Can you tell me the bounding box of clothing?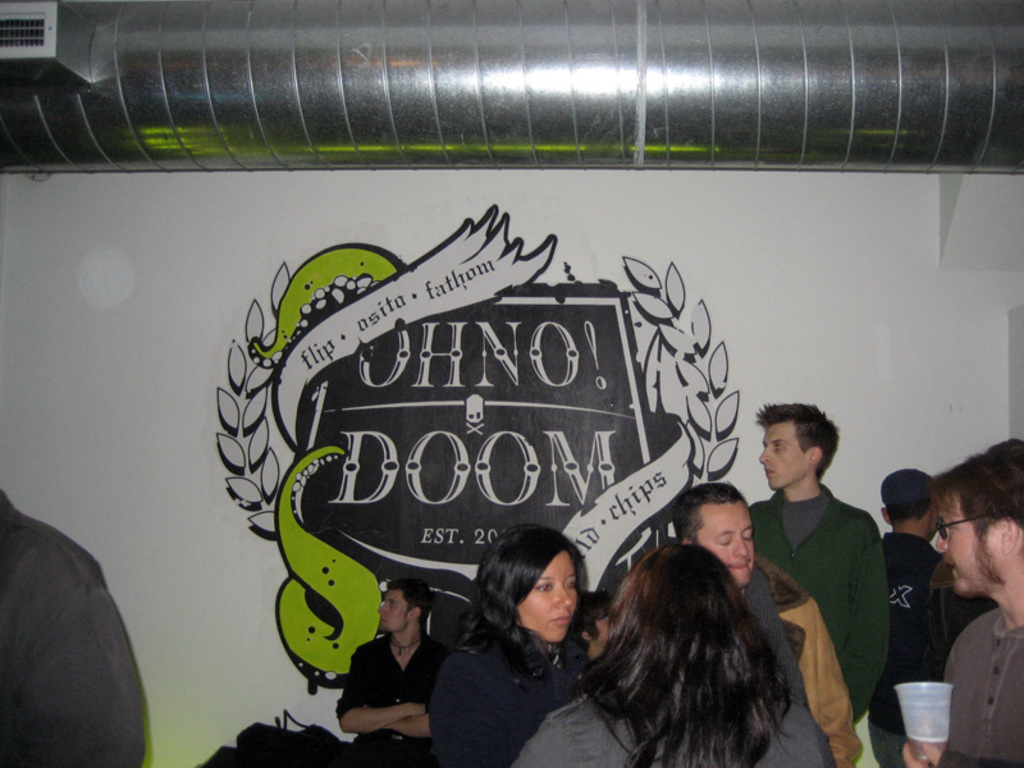
0 490 148 767.
